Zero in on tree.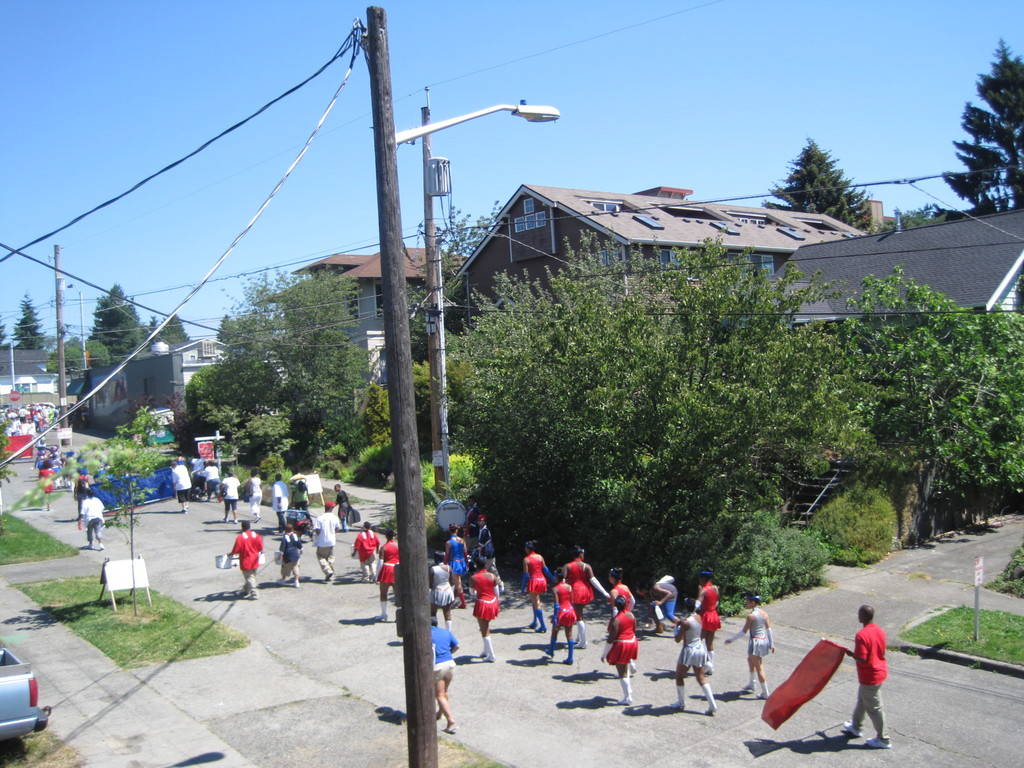
Zeroed in: rect(431, 200, 504, 293).
